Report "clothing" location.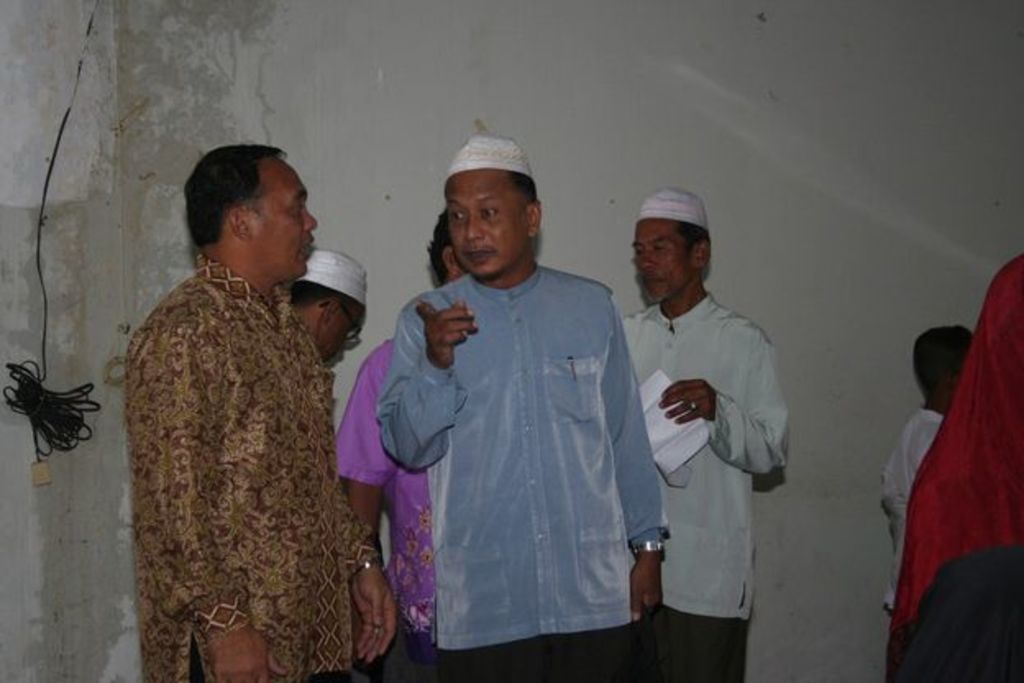
Report: Rect(875, 256, 1022, 681).
